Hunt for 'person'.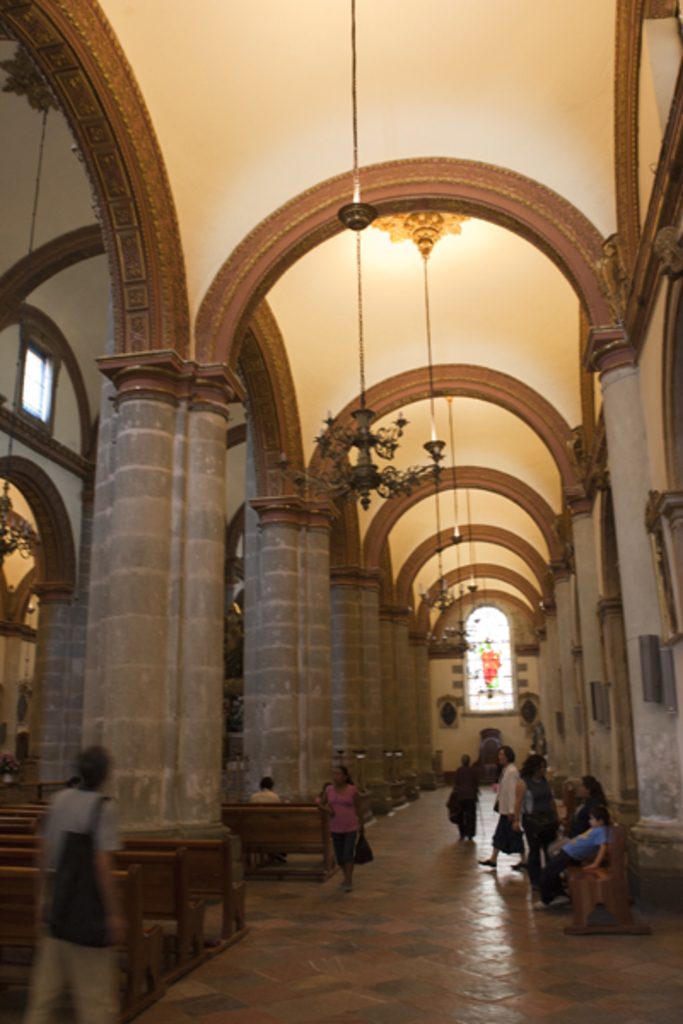
Hunted down at bbox=(541, 771, 613, 898).
